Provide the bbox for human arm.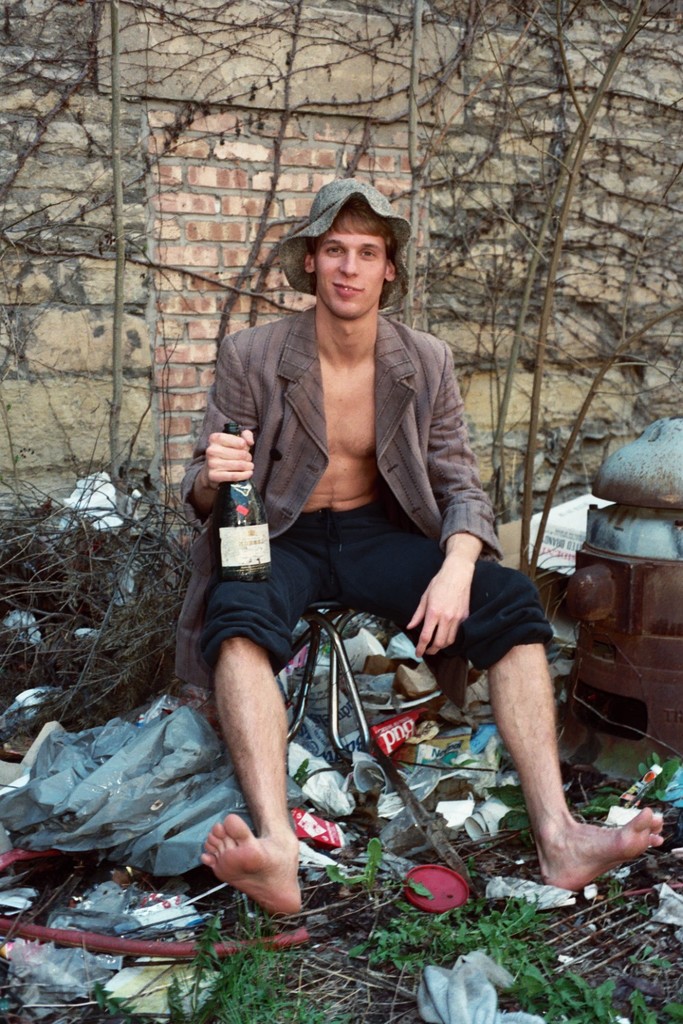
{"left": 158, "top": 322, "right": 274, "bottom": 569}.
